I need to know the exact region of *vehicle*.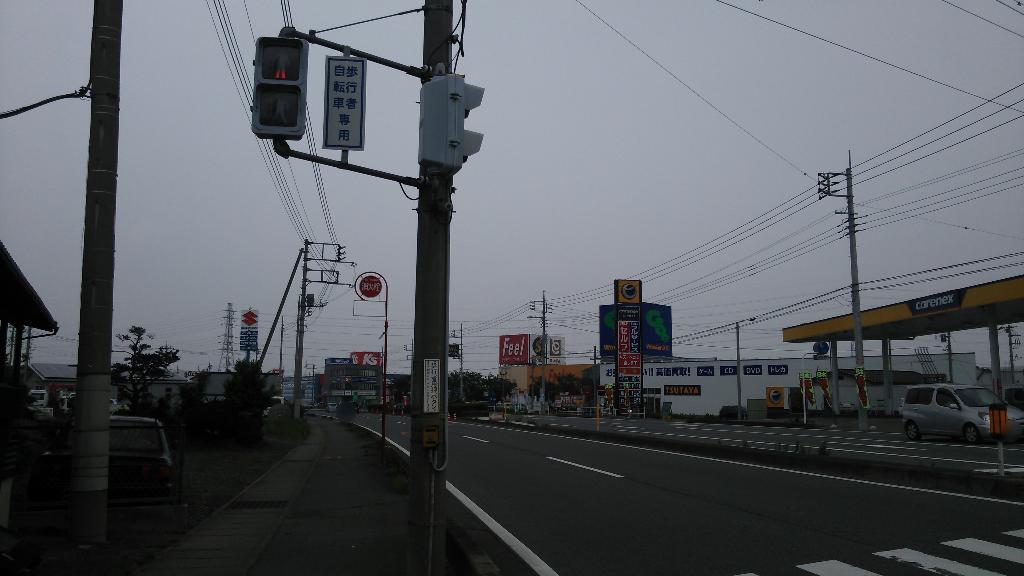
Region: 324,398,342,411.
